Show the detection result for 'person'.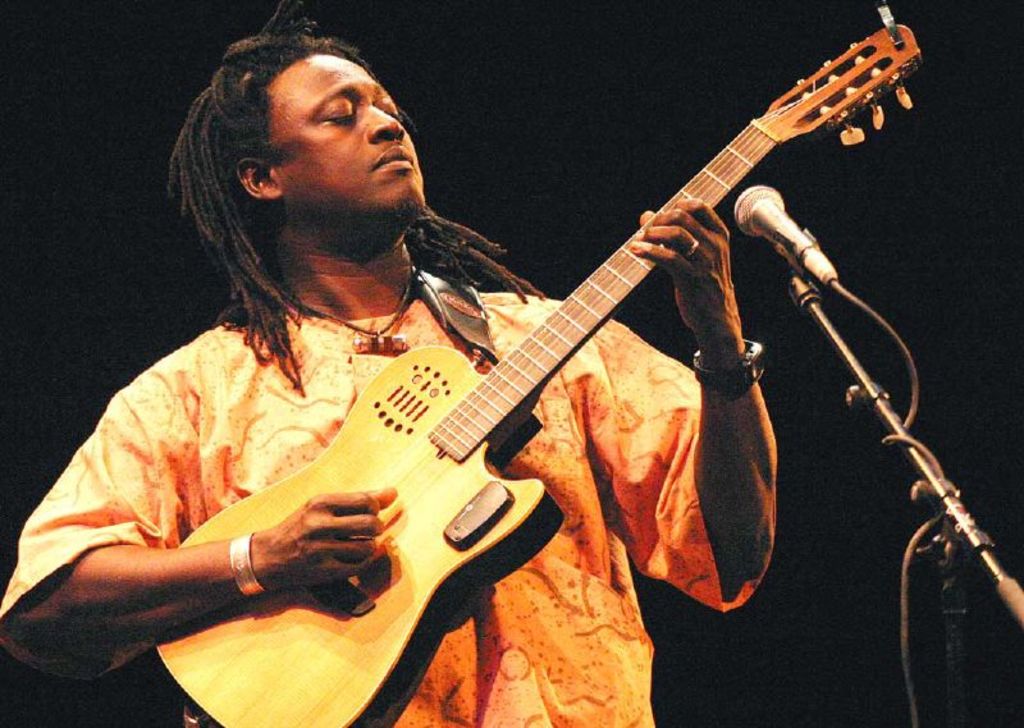
<bbox>0, 0, 778, 727</bbox>.
